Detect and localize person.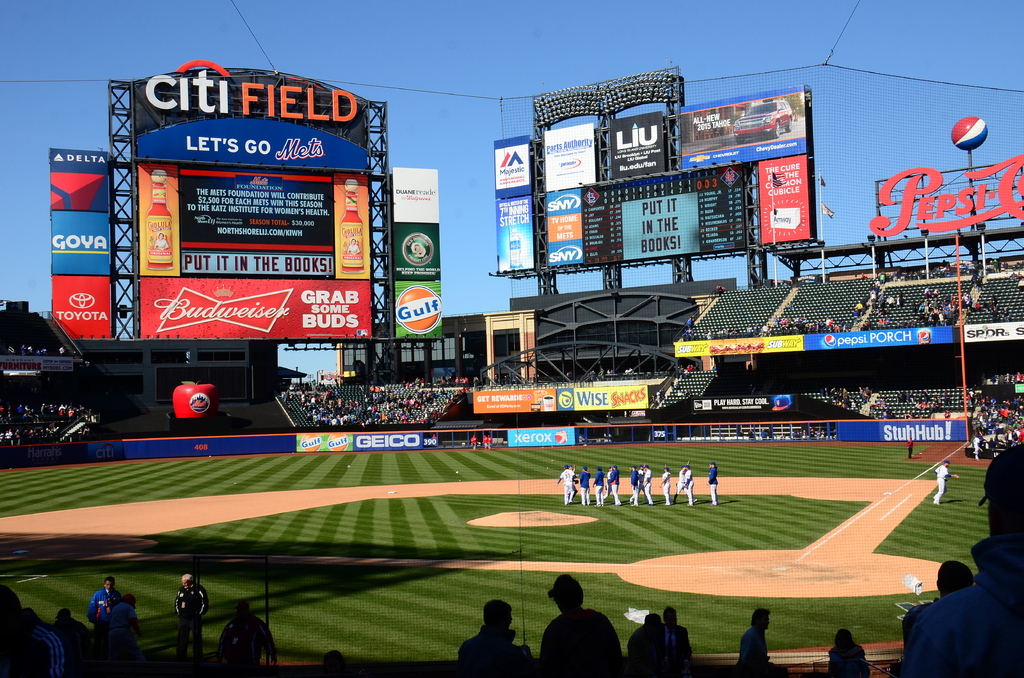
Localized at (602,462,614,501).
